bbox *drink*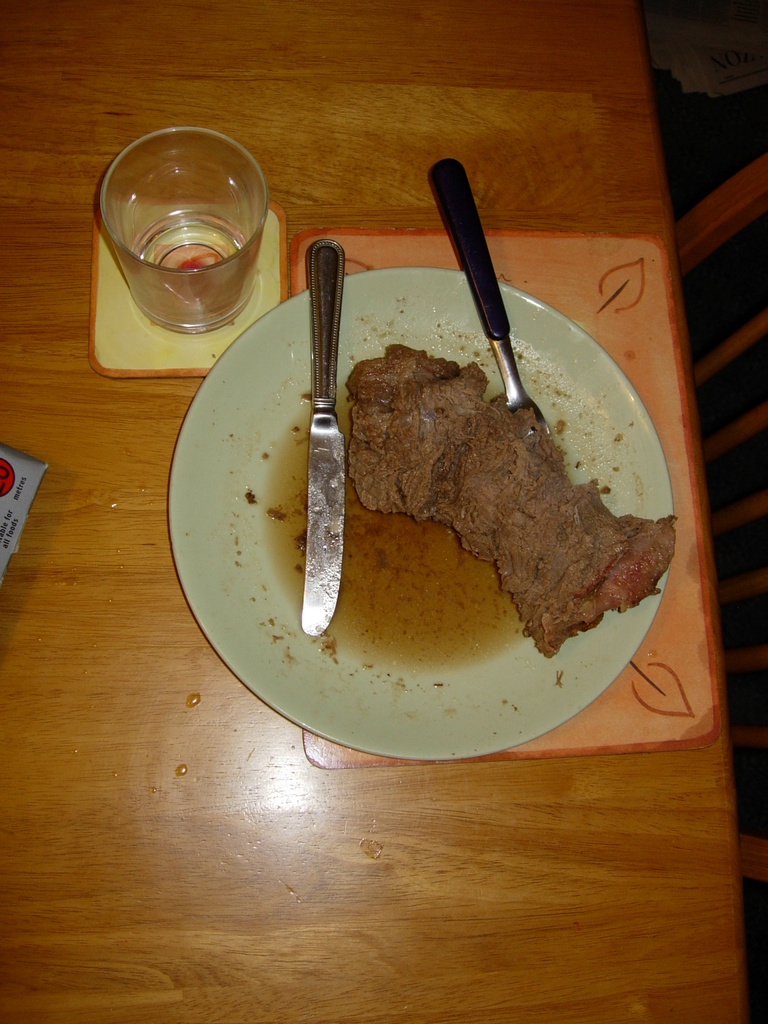
pyautogui.locateOnScreen(129, 219, 256, 335)
